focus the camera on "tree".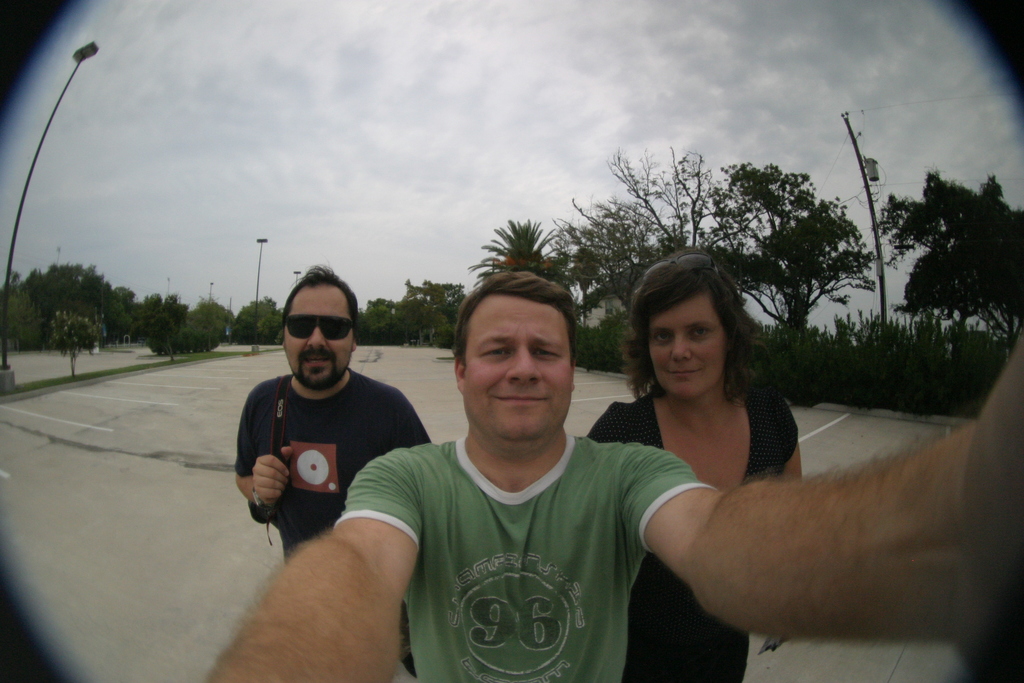
Focus region: l=229, t=288, r=298, b=349.
